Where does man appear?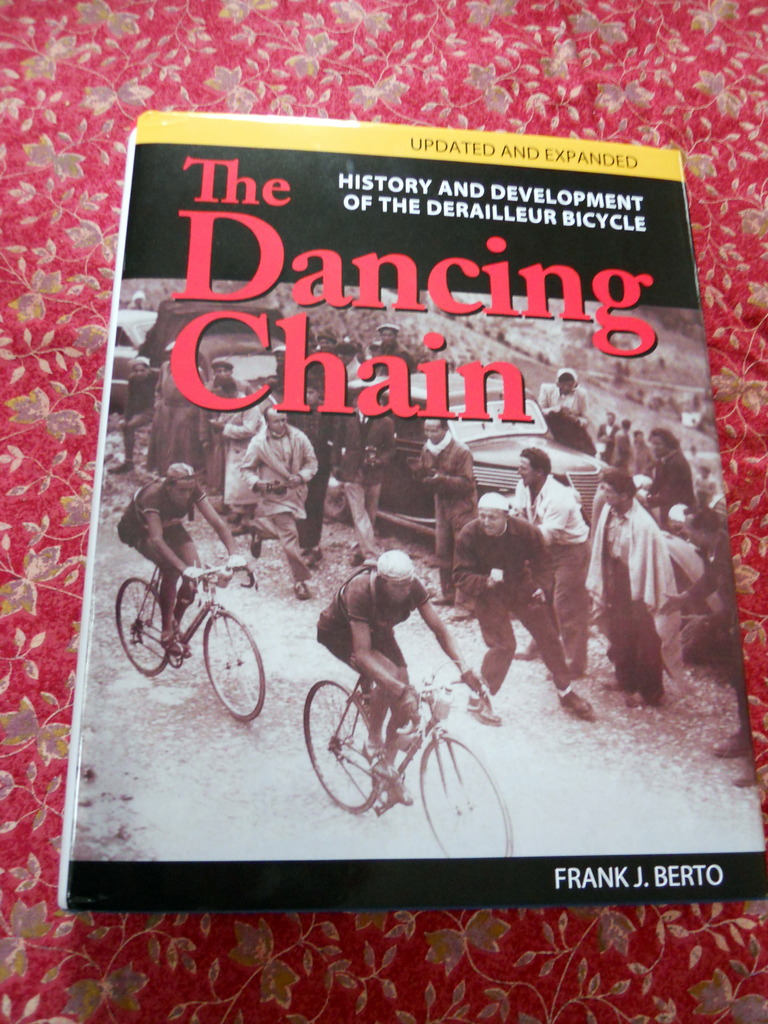
Appears at rect(243, 407, 322, 603).
